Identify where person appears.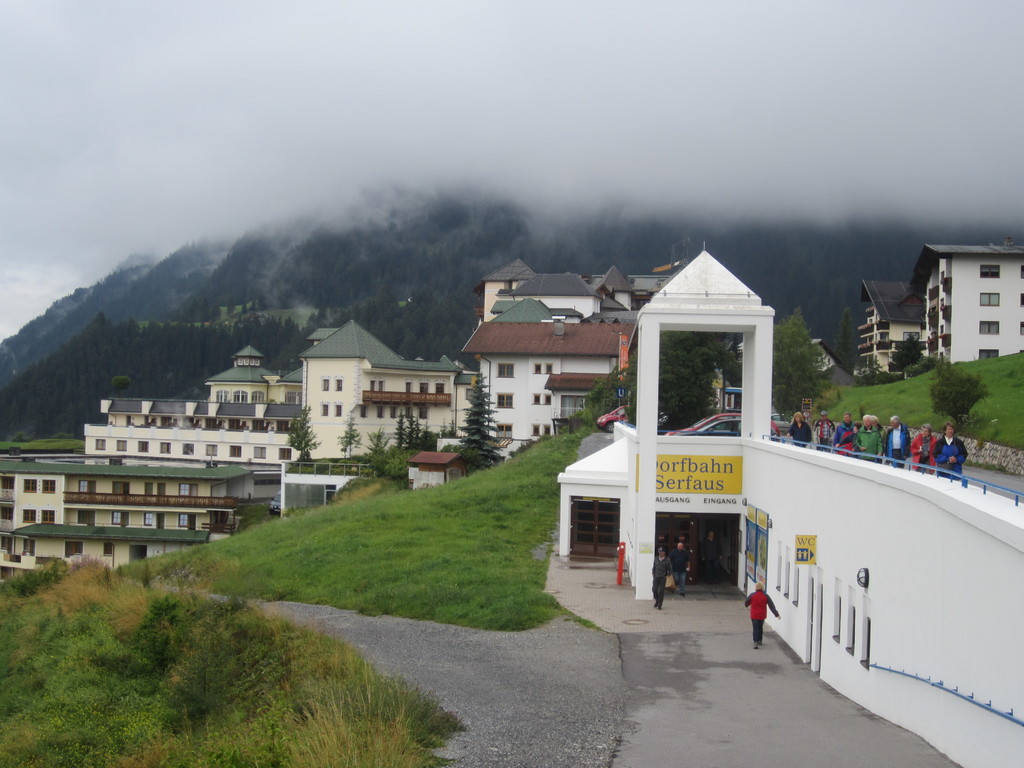
Appears at <bbox>933, 422, 967, 480</bbox>.
